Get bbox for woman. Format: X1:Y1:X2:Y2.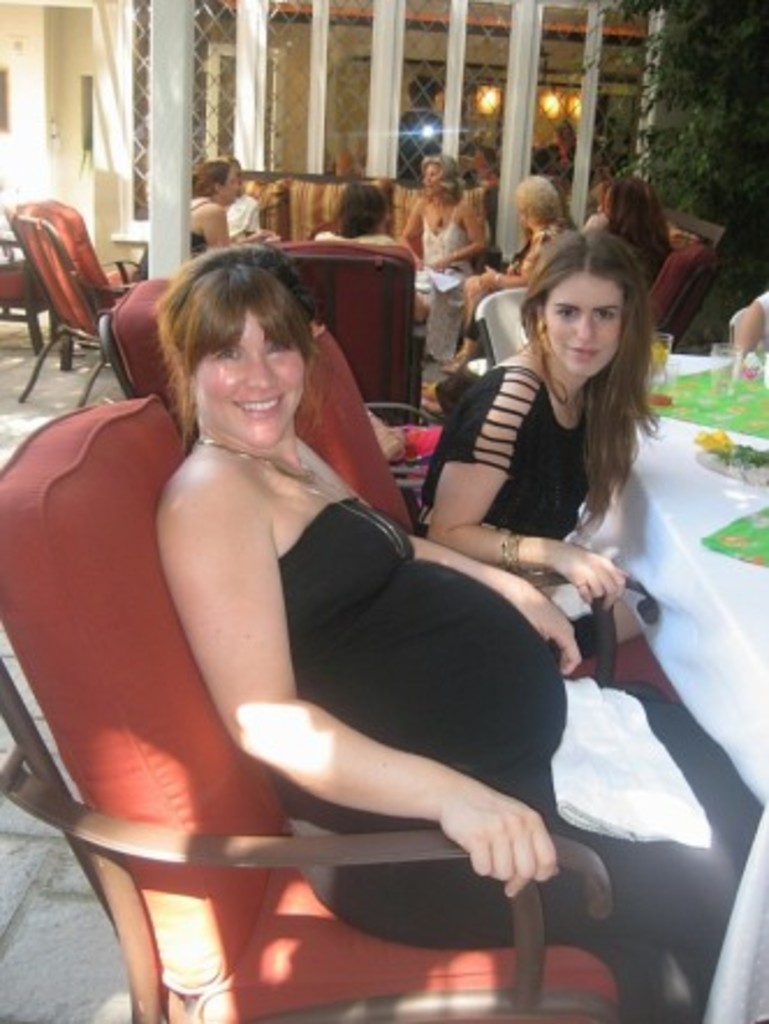
415:232:658:651.
